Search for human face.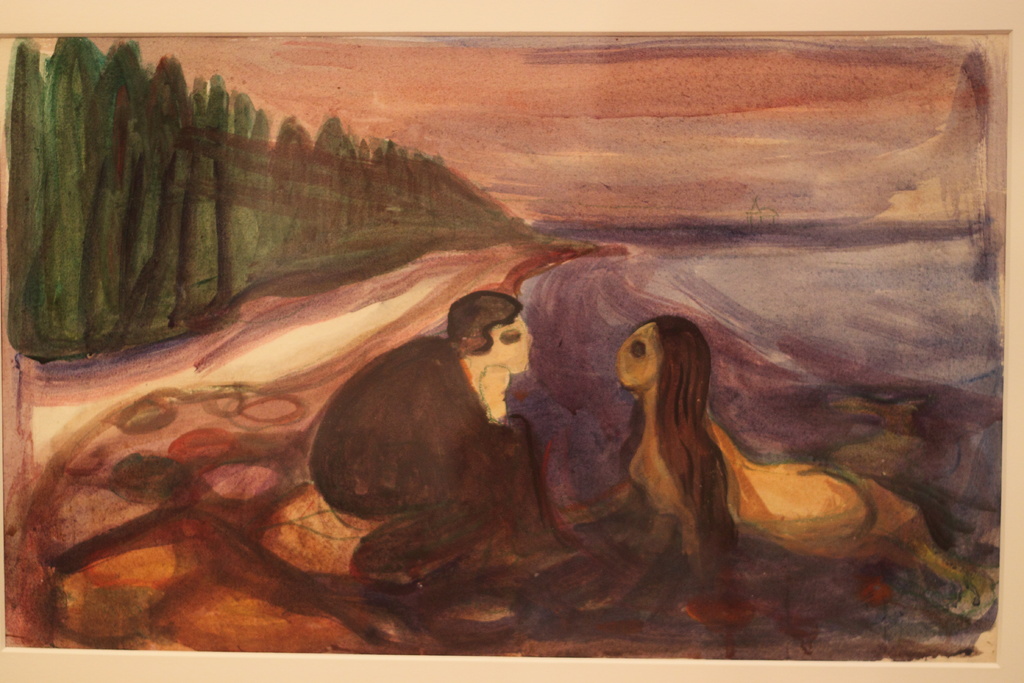
Found at {"left": 490, "top": 318, "right": 534, "bottom": 370}.
